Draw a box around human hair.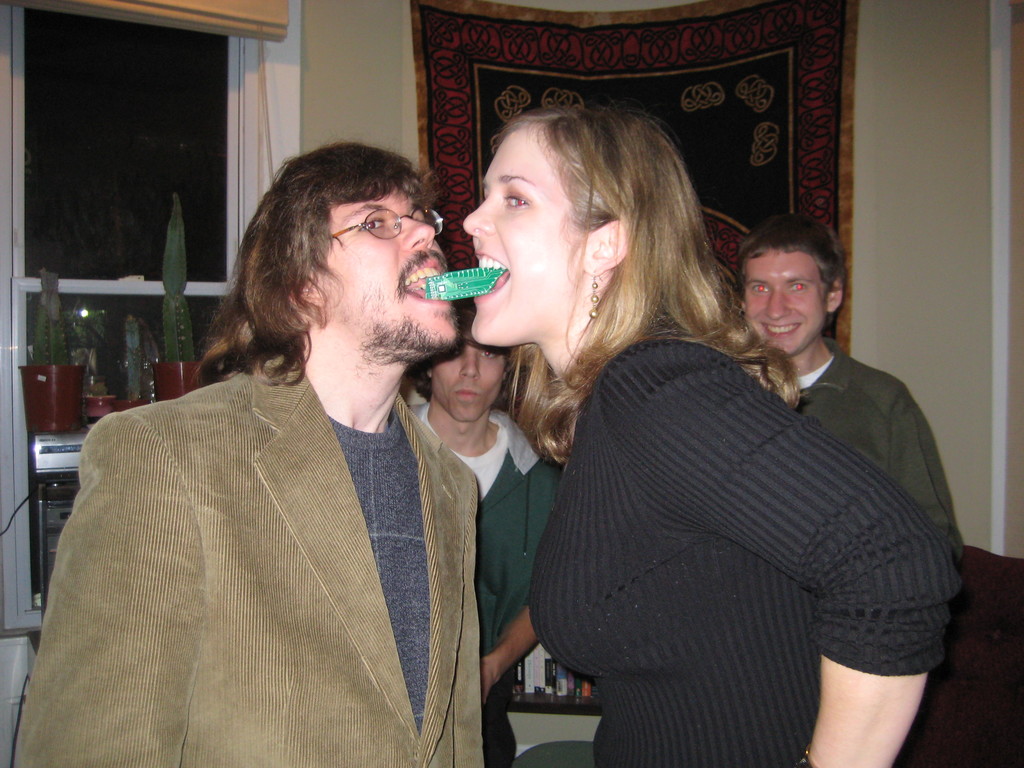
bbox=[738, 213, 844, 298].
